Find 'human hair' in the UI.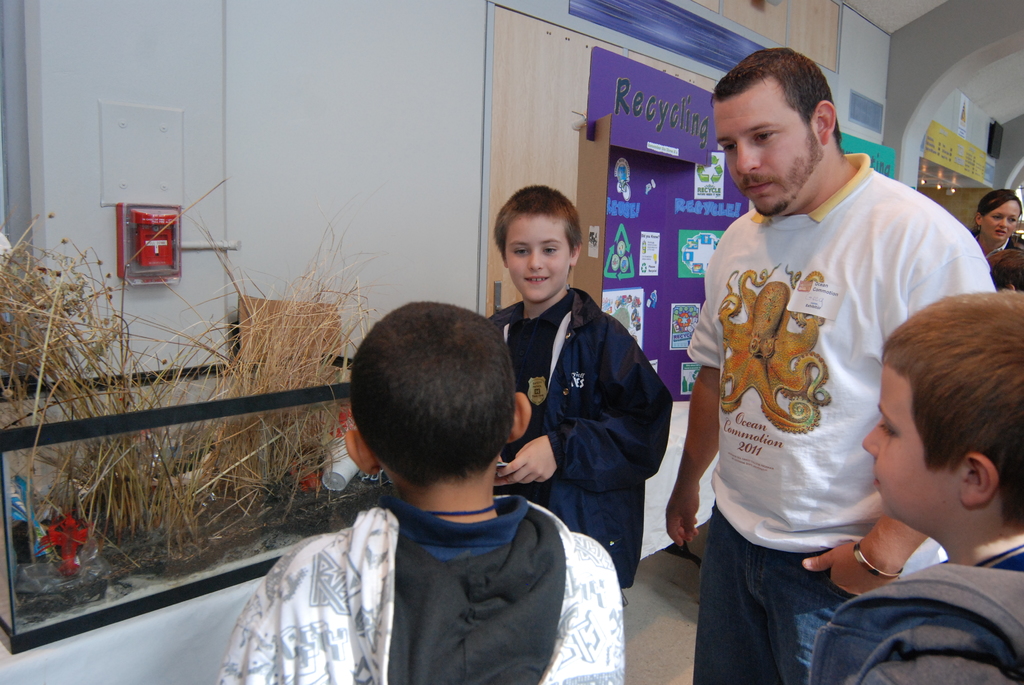
UI element at l=344, t=305, r=518, b=516.
